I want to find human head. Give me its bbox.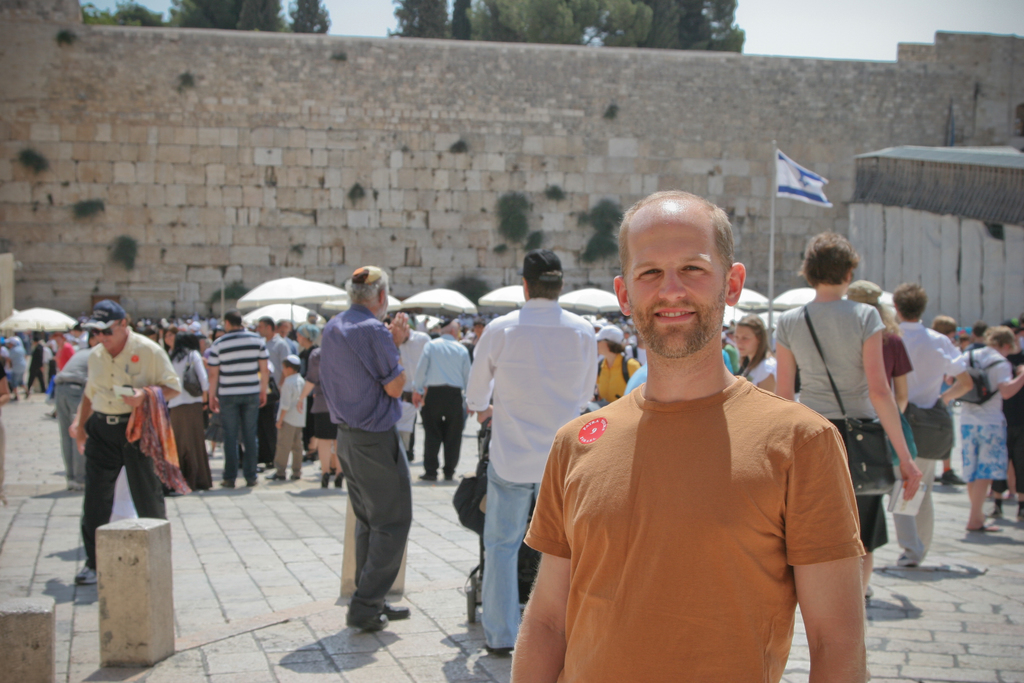
detection(173, 333, 195, 348).
